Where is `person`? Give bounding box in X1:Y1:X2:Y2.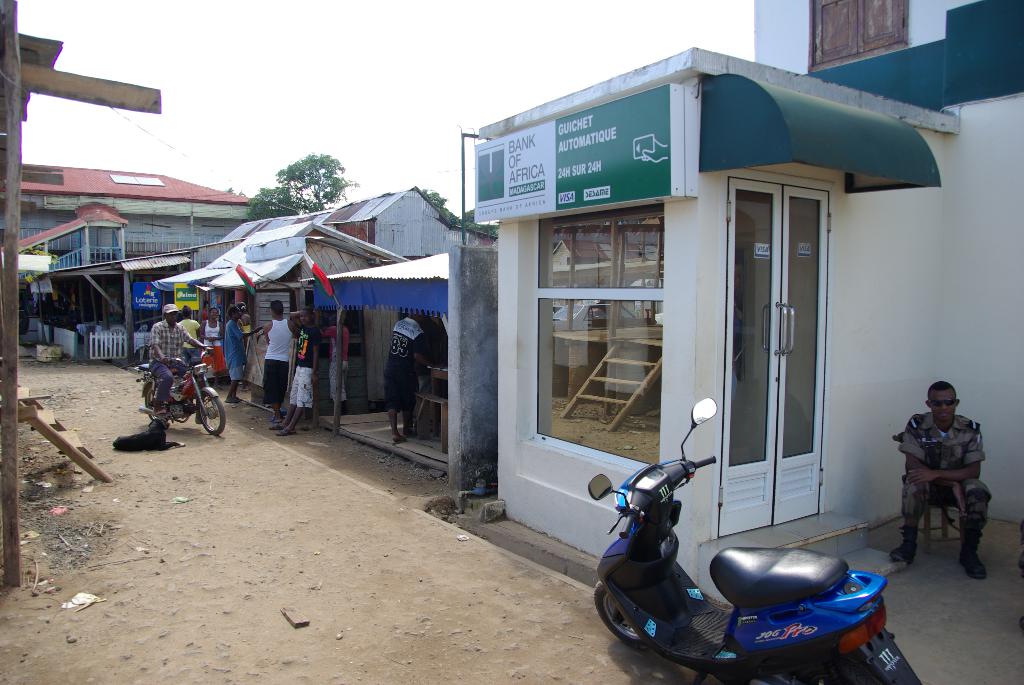
256:297:319:409.
